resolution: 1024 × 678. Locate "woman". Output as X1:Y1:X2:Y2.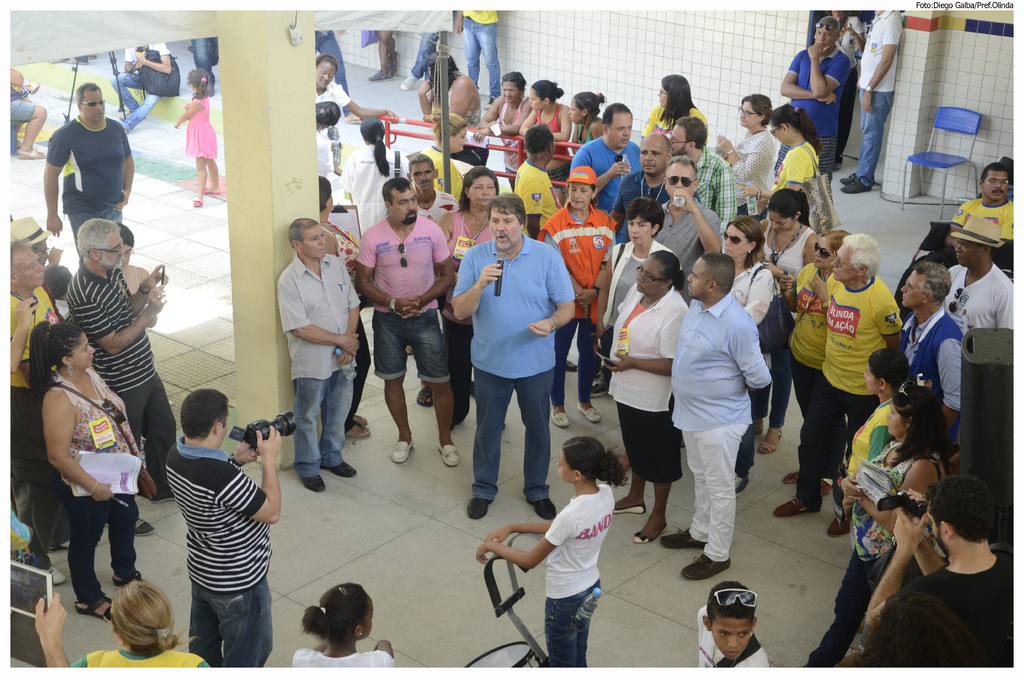
568:92:601:166.
